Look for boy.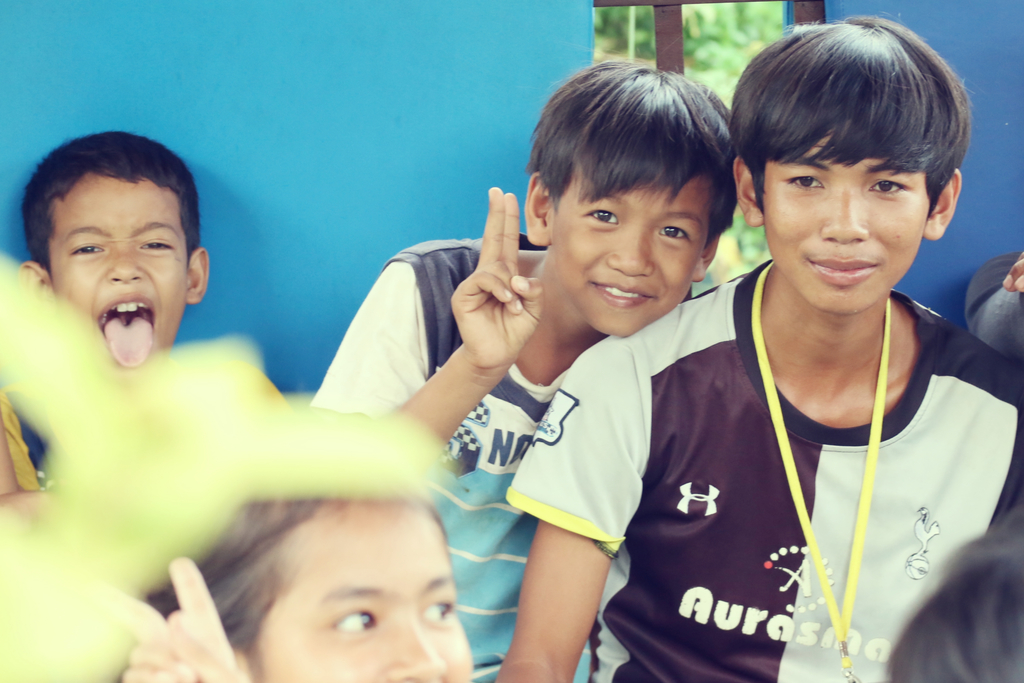
Found: bbox=(304, 51, 742, 682).
